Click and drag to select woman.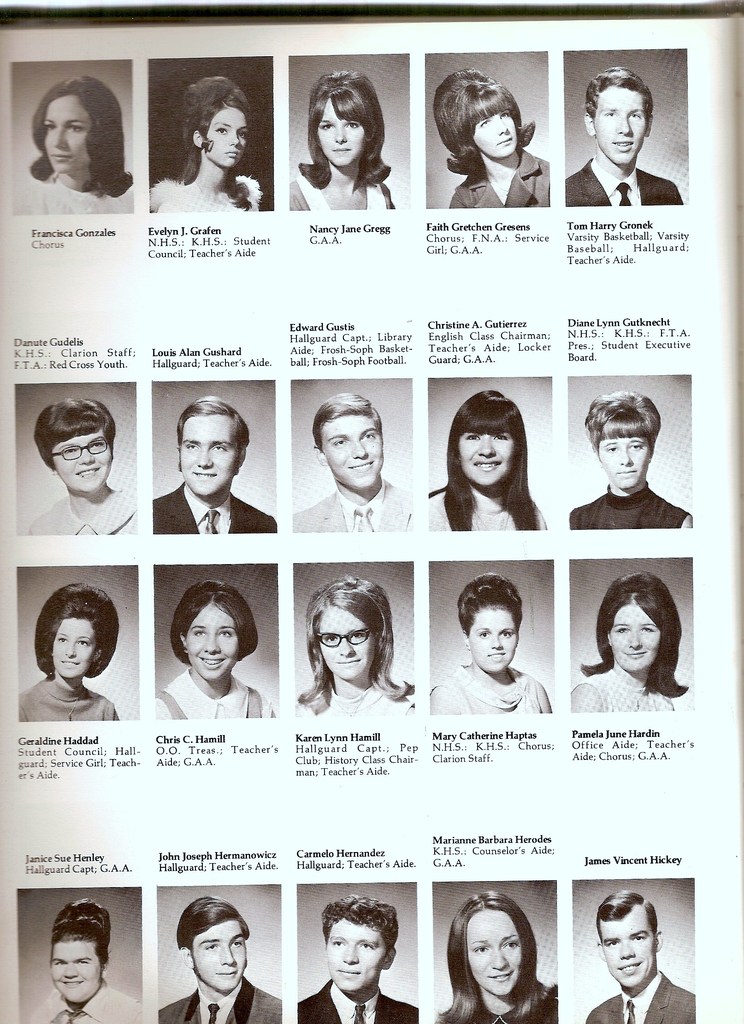
Selection: l=569, t=397, r=691, b=531.
